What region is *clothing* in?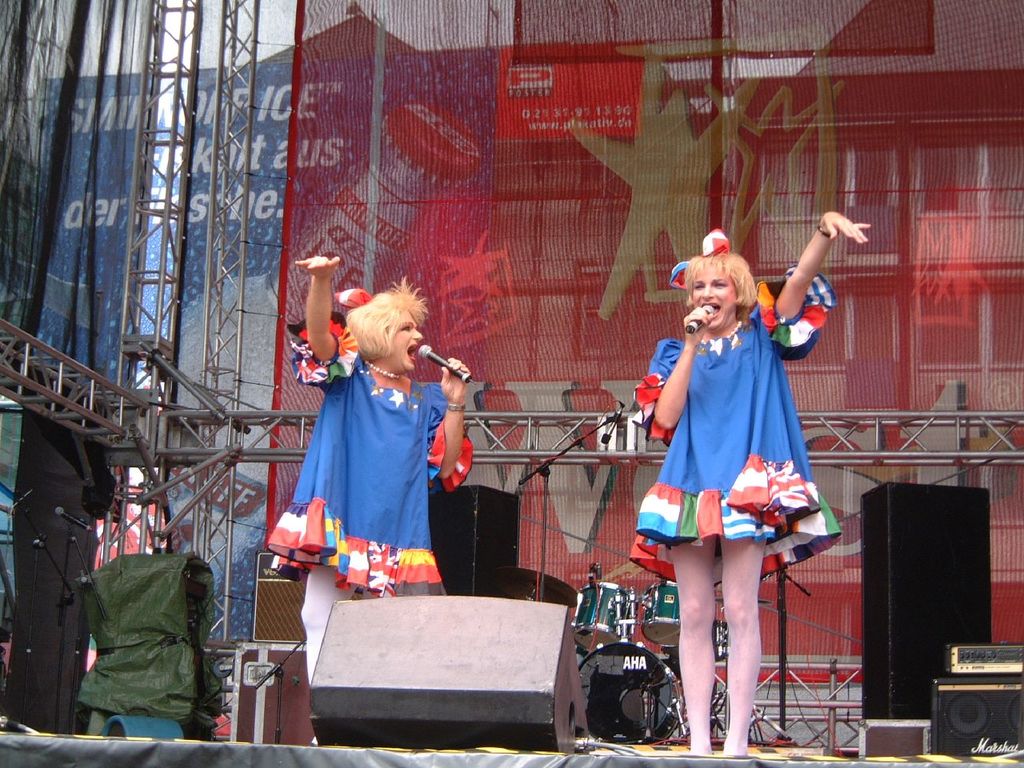
(280,346,463,594).
